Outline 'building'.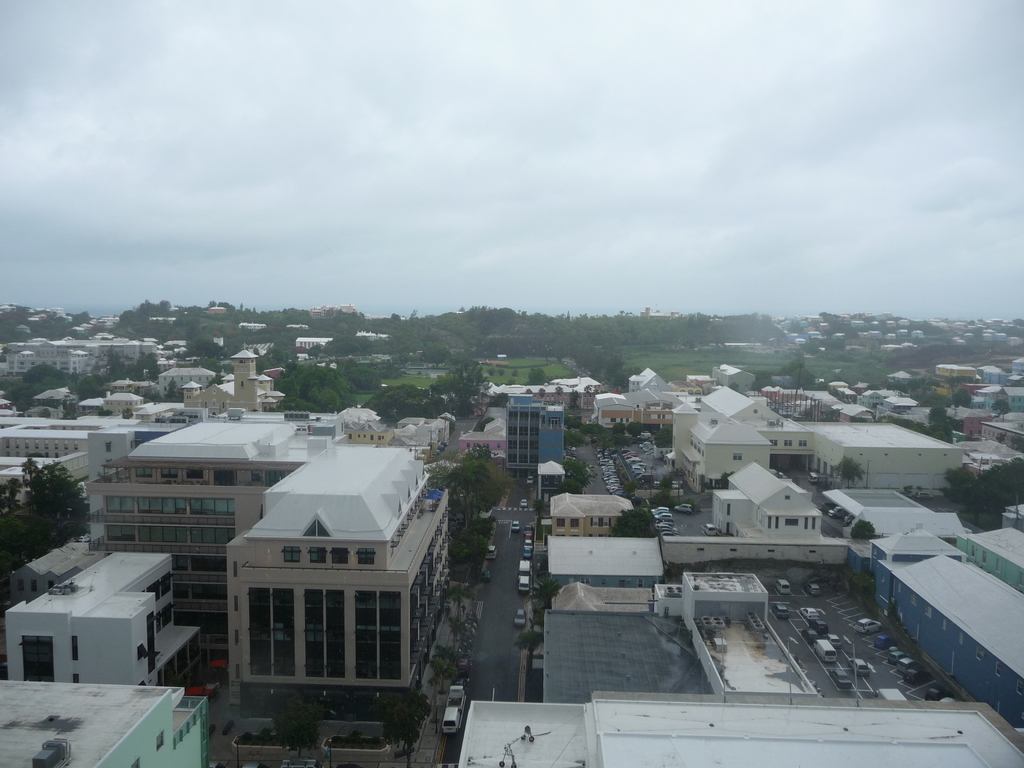
Outline: (left=669, top=384, right=808, bottom=490).
